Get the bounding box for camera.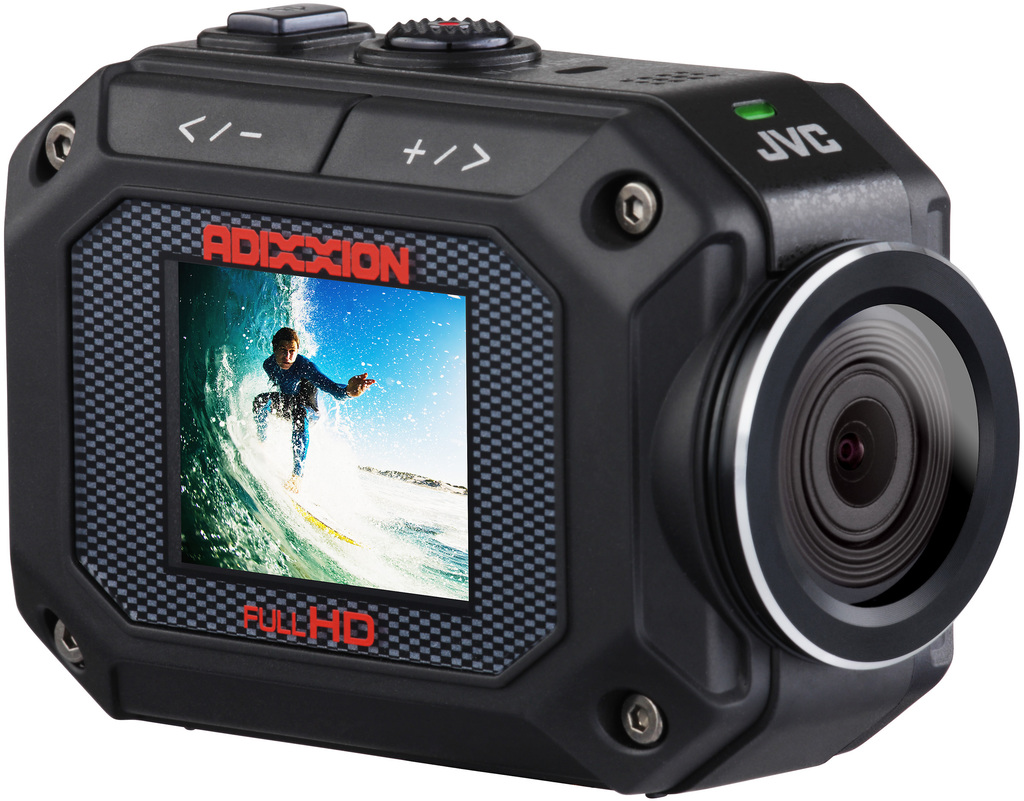
select_region(0, 0, 1022, 800).
